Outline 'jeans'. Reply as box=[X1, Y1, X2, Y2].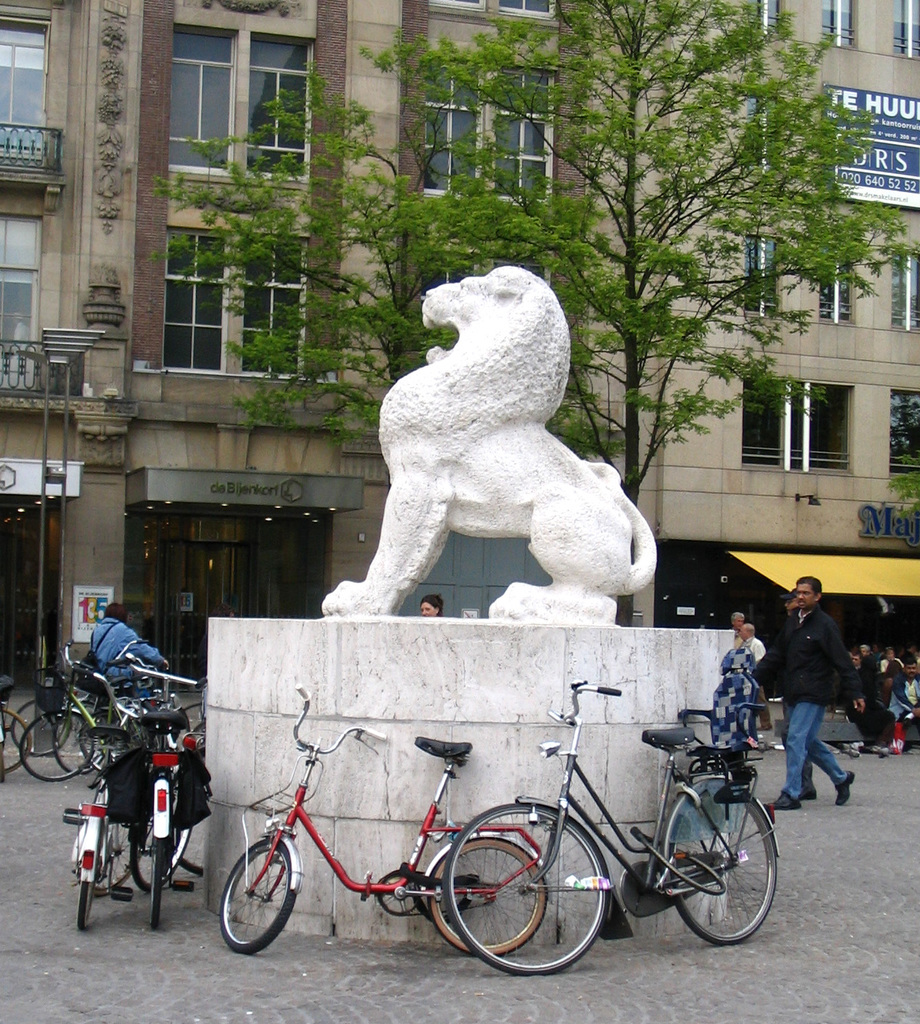
box=[787, 699, 849, 804].
